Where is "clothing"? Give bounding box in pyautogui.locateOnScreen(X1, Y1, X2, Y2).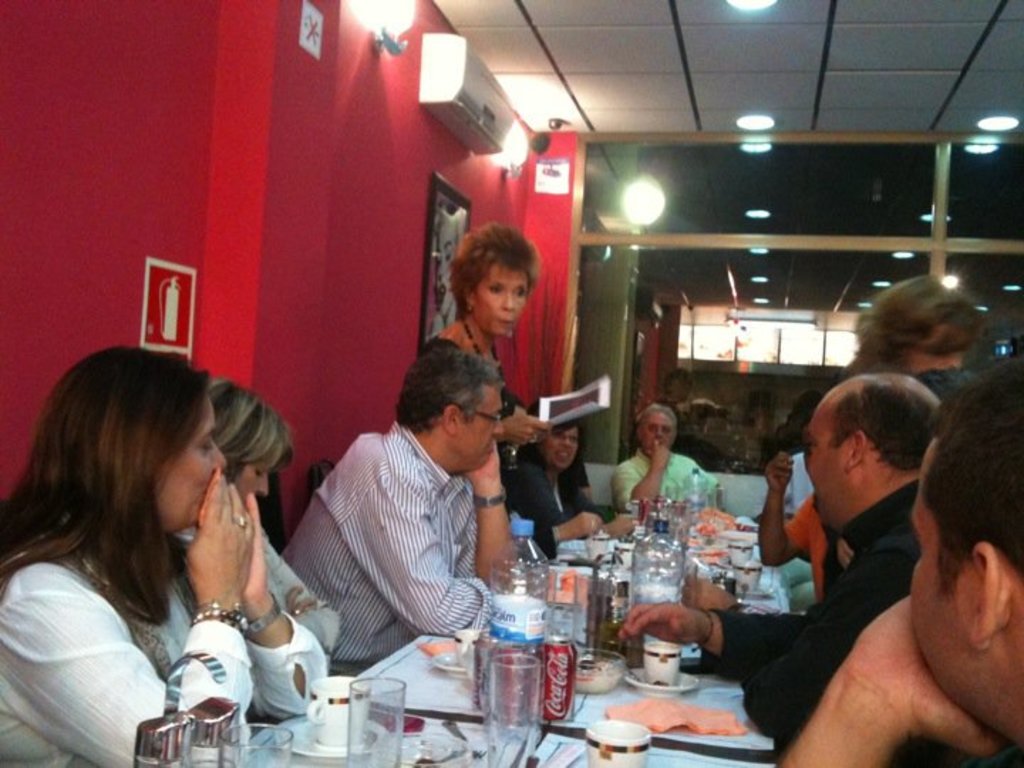
pyautogui.locateOnScreen(711, 464, 934, 752).
